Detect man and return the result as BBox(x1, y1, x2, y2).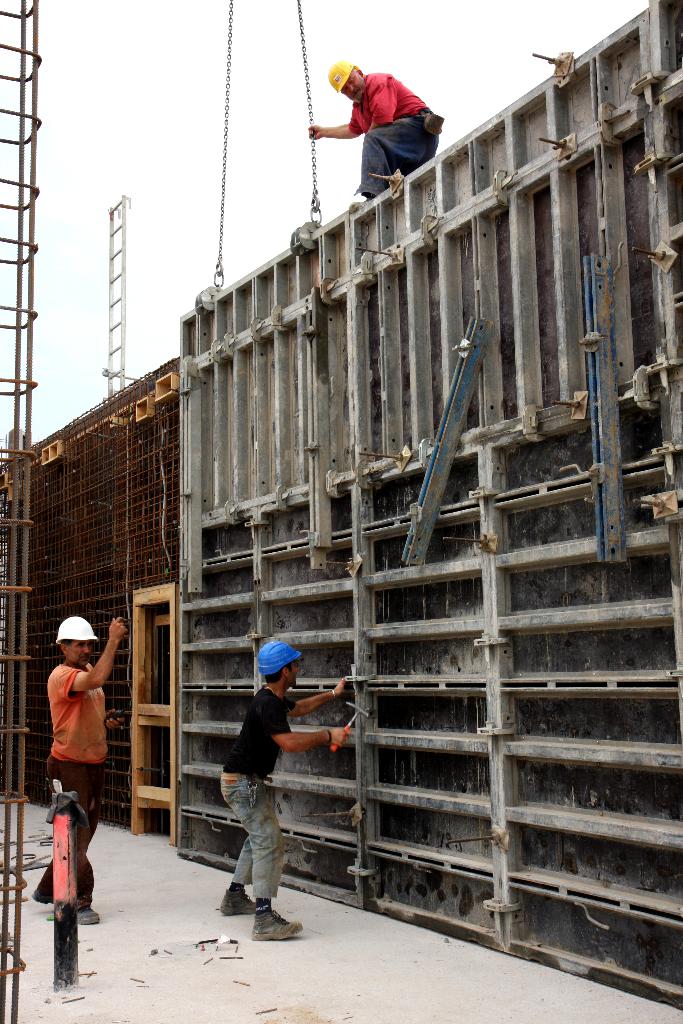
BBox(309, 55, 444, 196).
